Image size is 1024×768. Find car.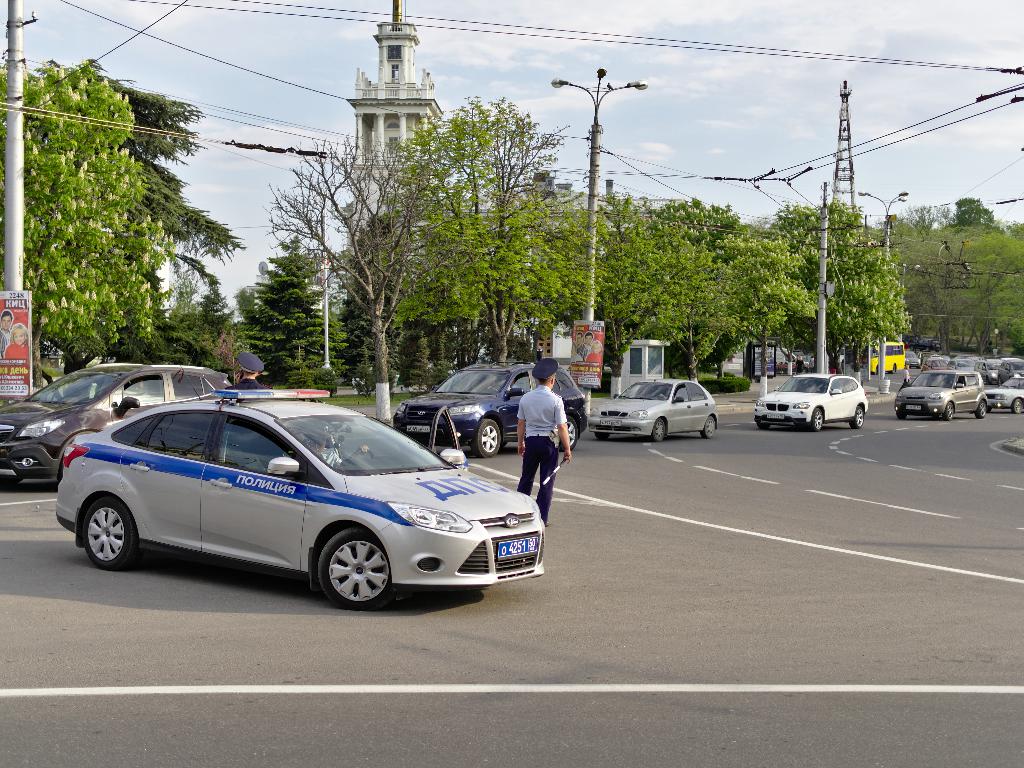
<bbox>586, 379, 717, 438</bbox>.
